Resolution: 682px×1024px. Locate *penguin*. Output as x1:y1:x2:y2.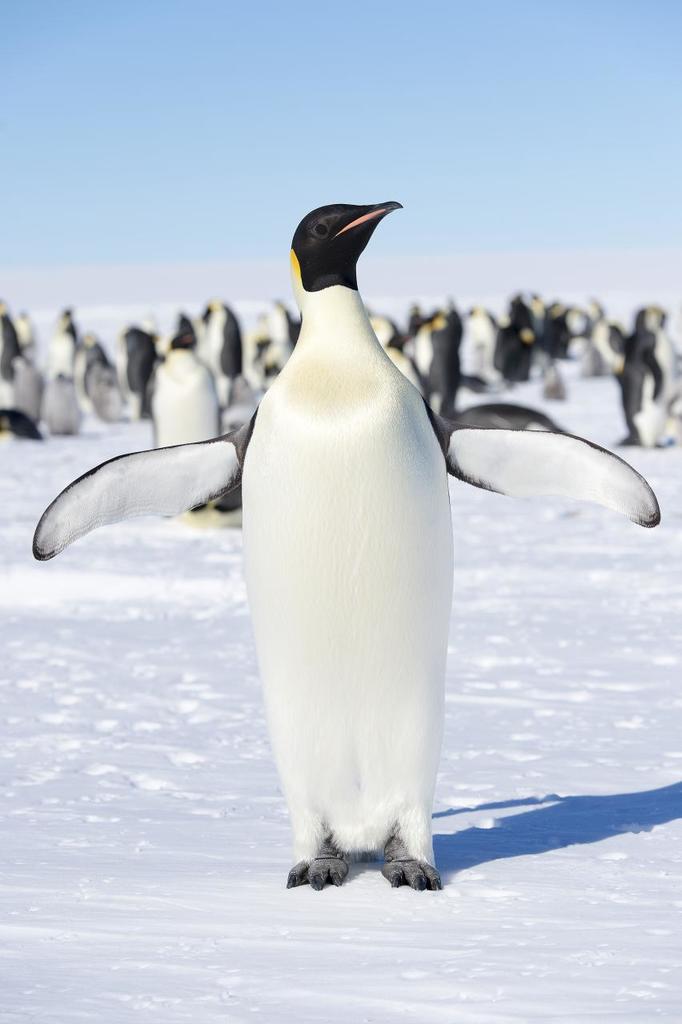
409:315:455:425.
